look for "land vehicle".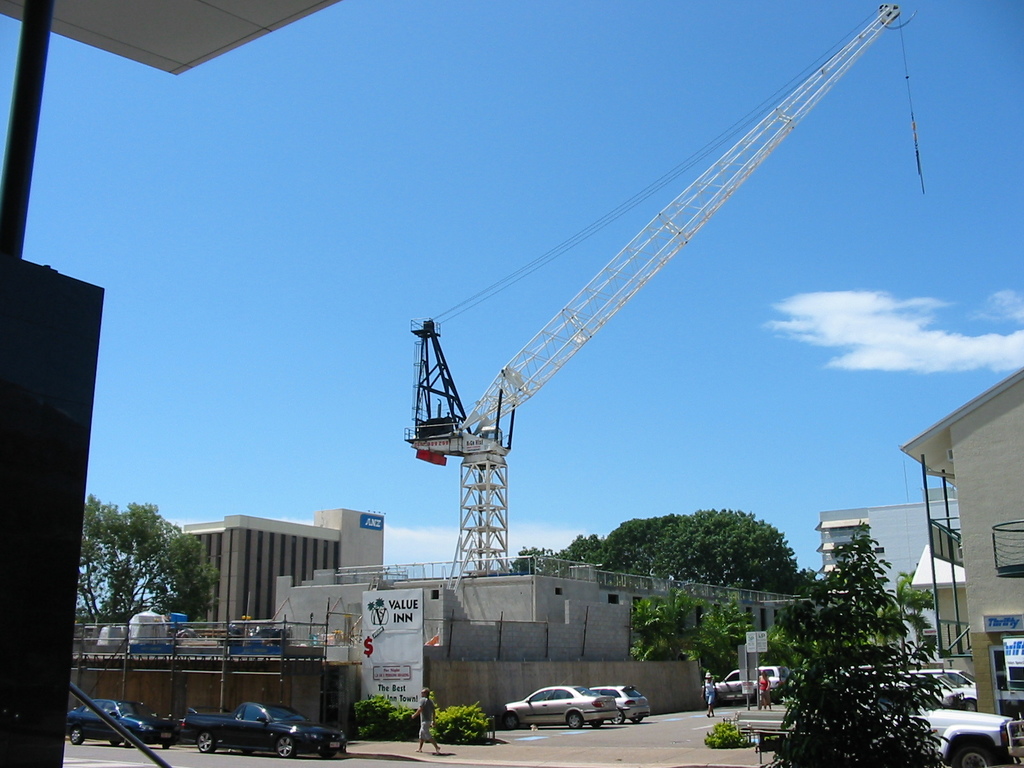
Found: region(705, 664, 796, 704).
